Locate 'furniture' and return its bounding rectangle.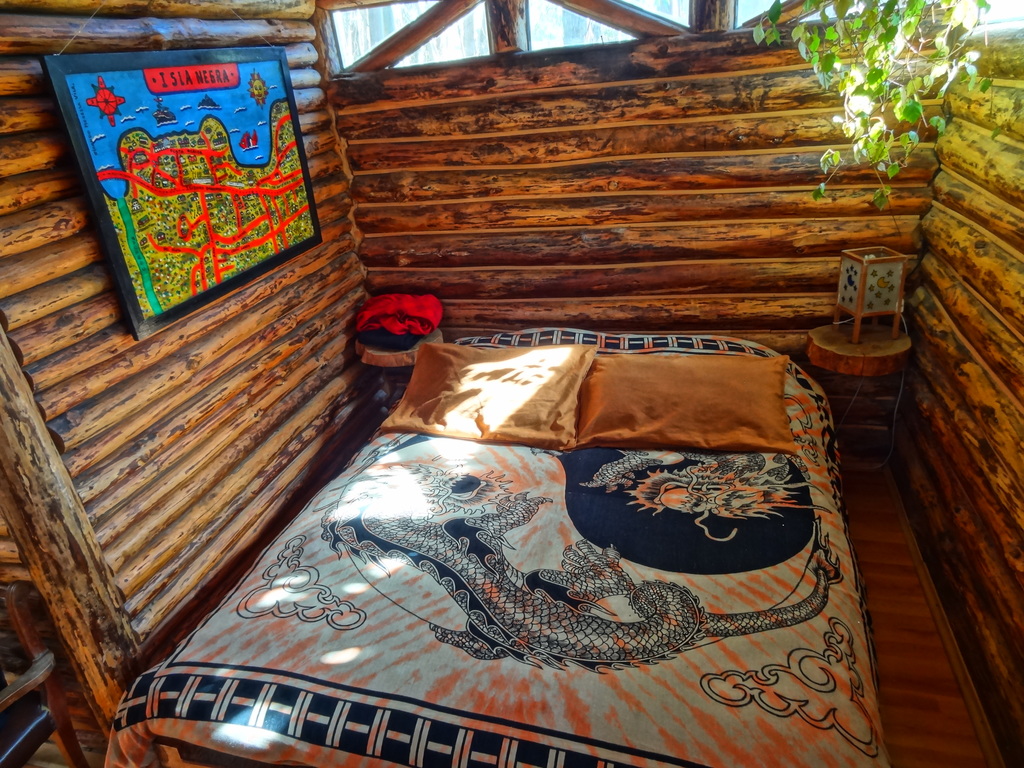
0, 579, 90, 767.
